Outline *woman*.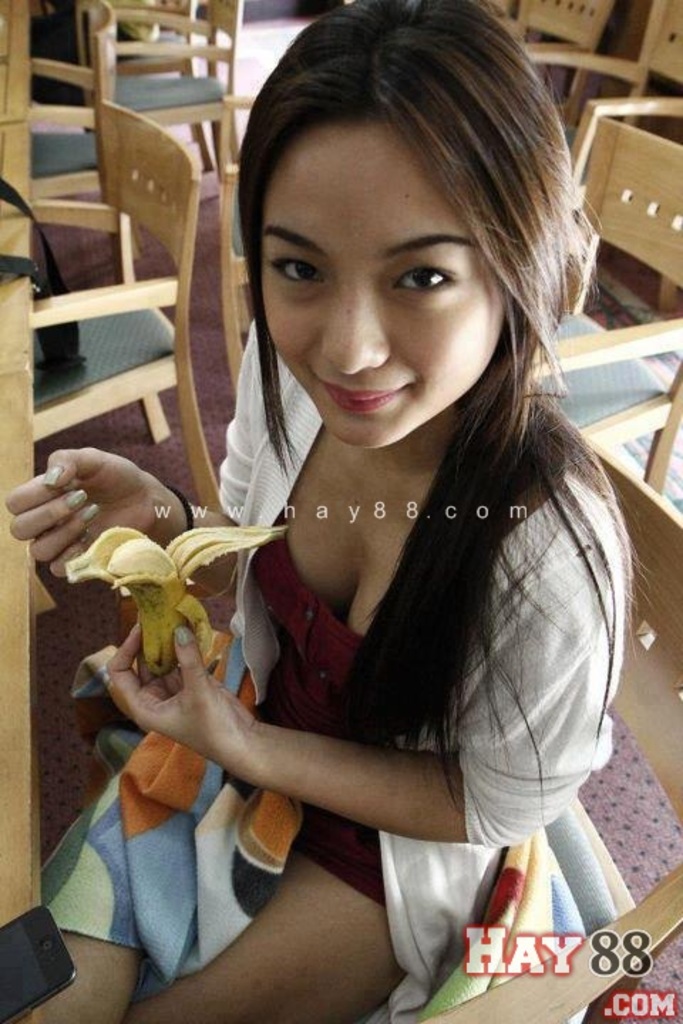
Outline: (x1=7, y1=0, x2=646, y2=1023).
